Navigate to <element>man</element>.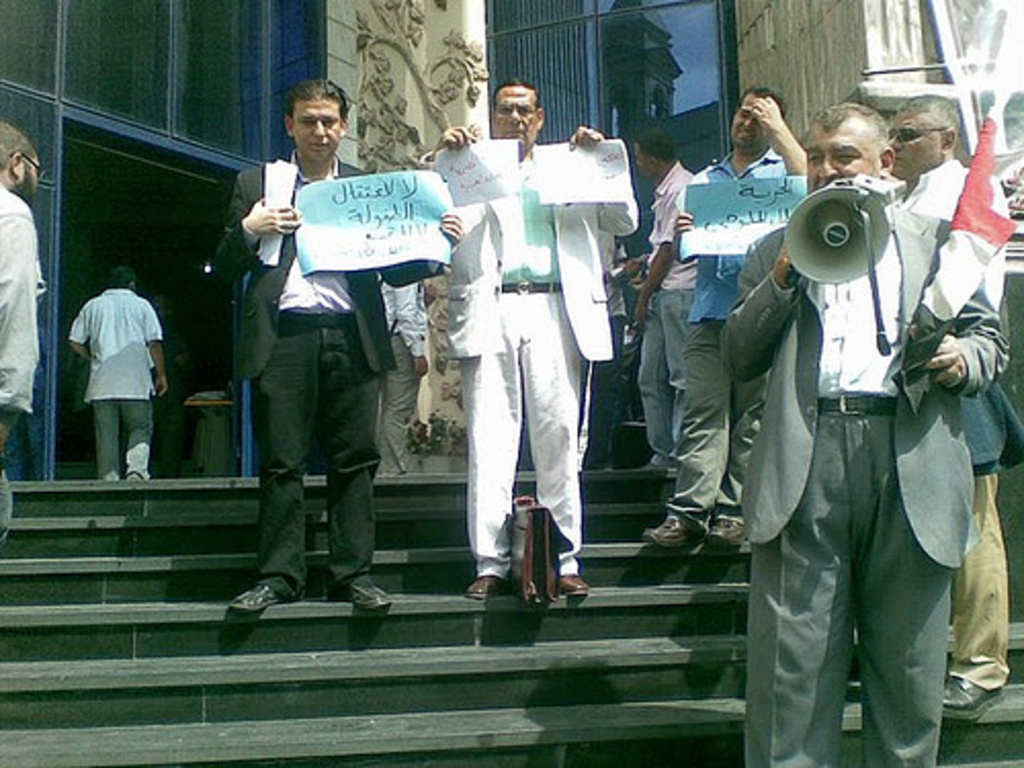
Navigation target: 889, 92, 1010, 713.
